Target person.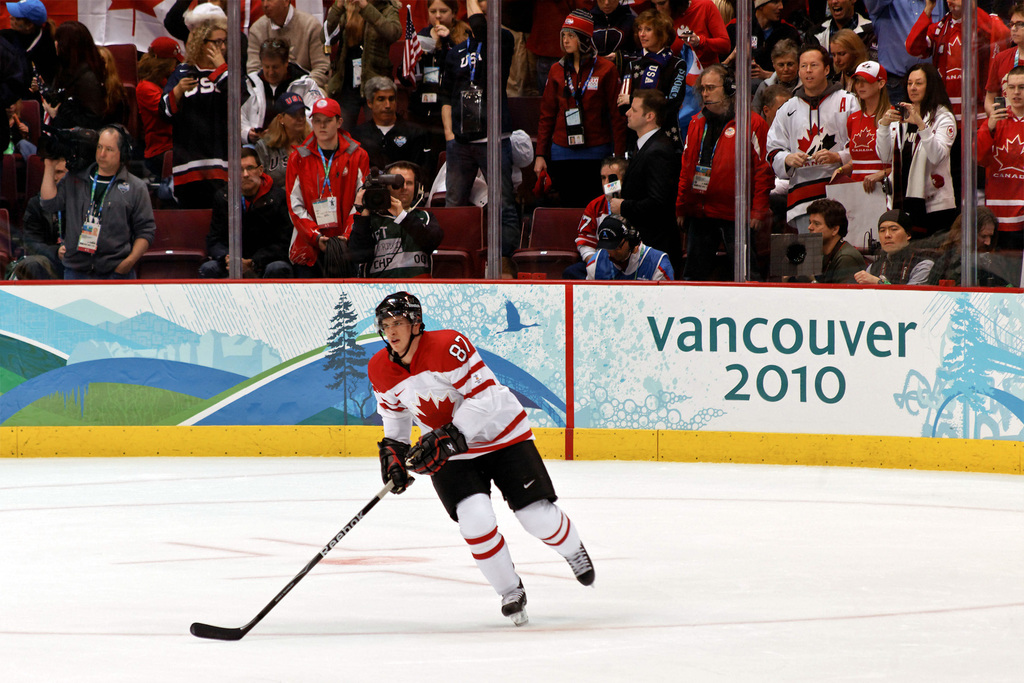
Target region: [579, 215, 673, 280].
